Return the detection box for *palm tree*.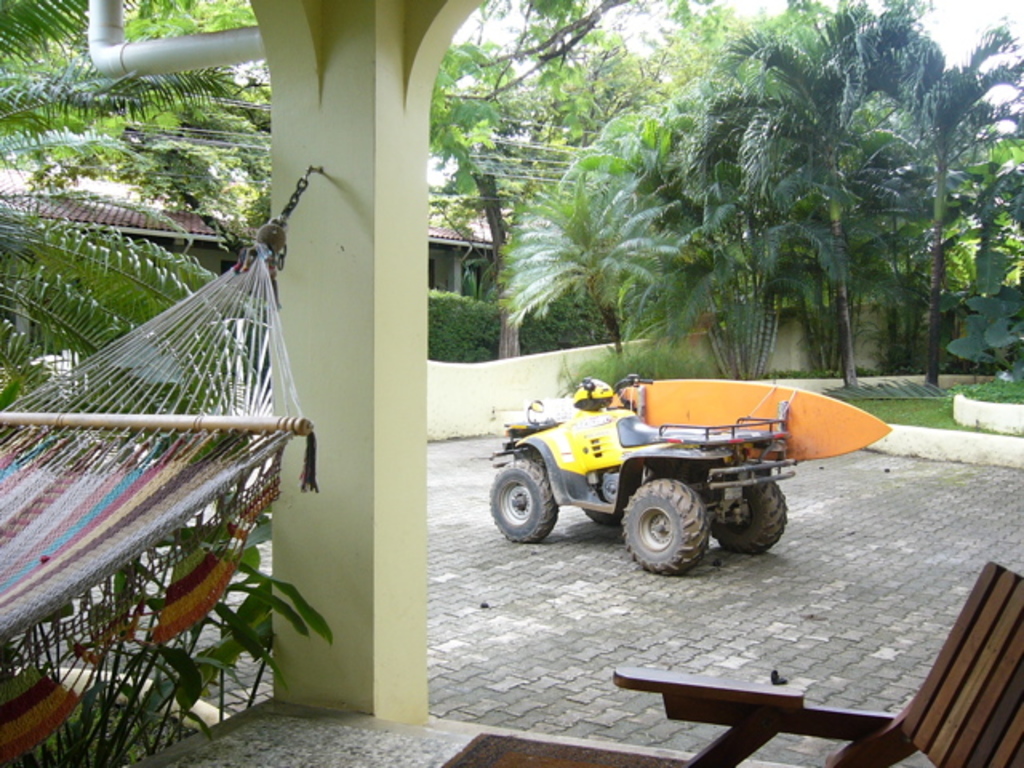
(133, 67, 294, 288).
